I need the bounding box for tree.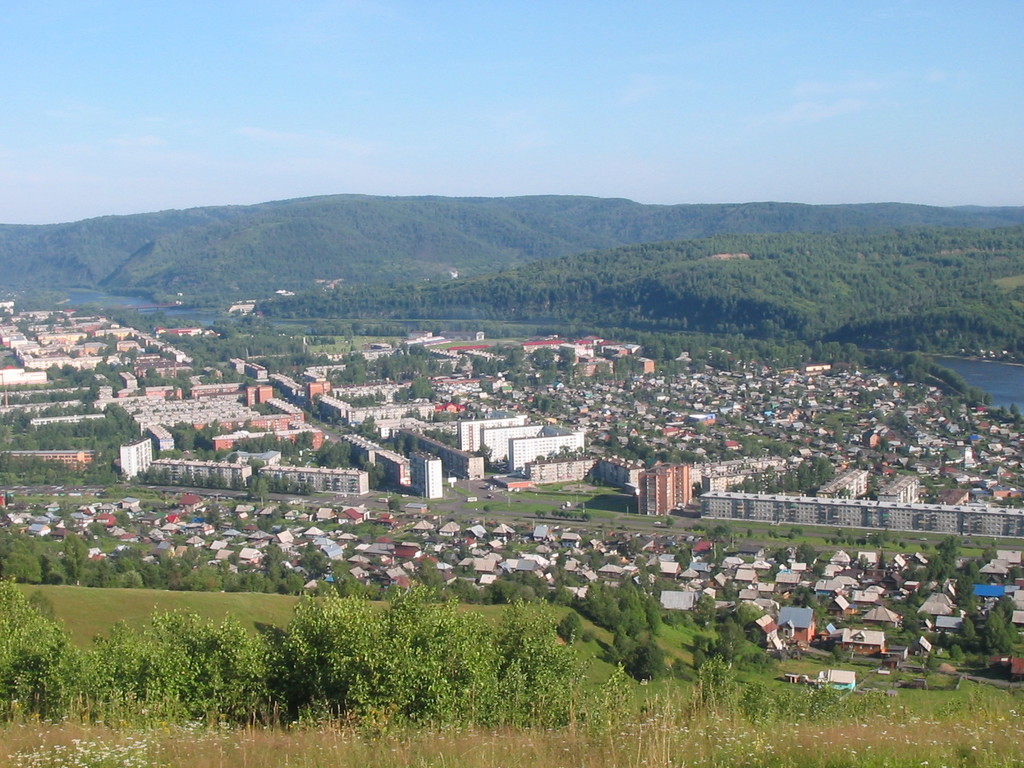
Here it is: {"x1": 626, "y1": 534, "x2": 643, "y2": 561}.
